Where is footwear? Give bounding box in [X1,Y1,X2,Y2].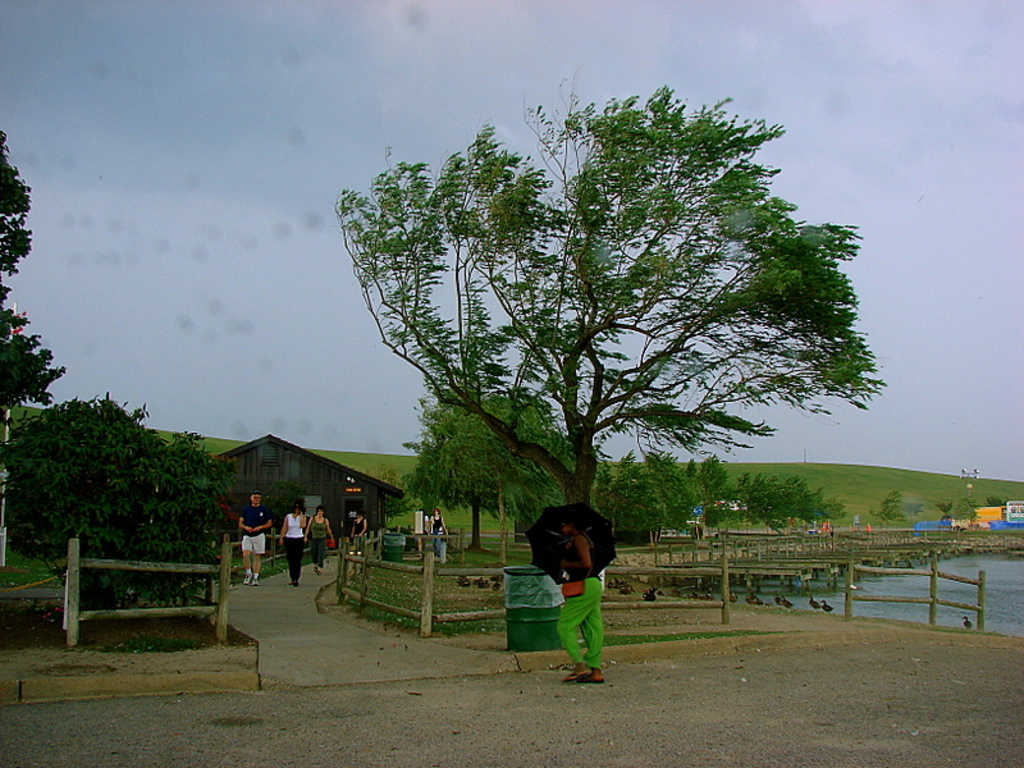
[315,567,319,575].
